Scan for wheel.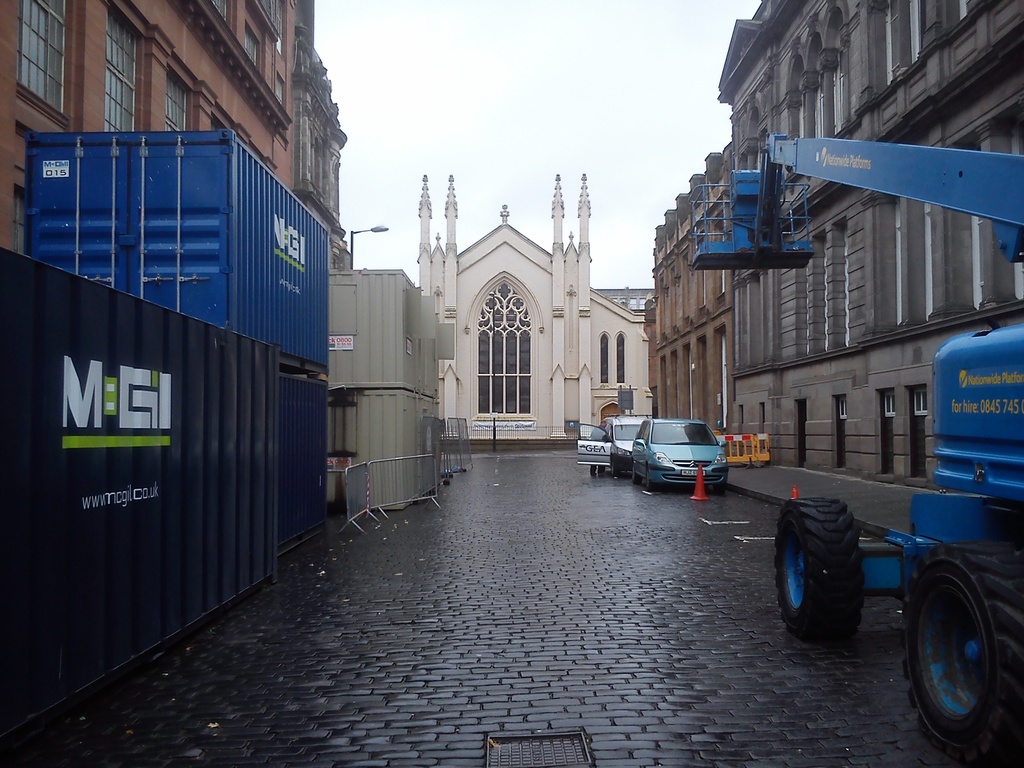
Scan result: <region>913, 554, 1011, 742</region>.
